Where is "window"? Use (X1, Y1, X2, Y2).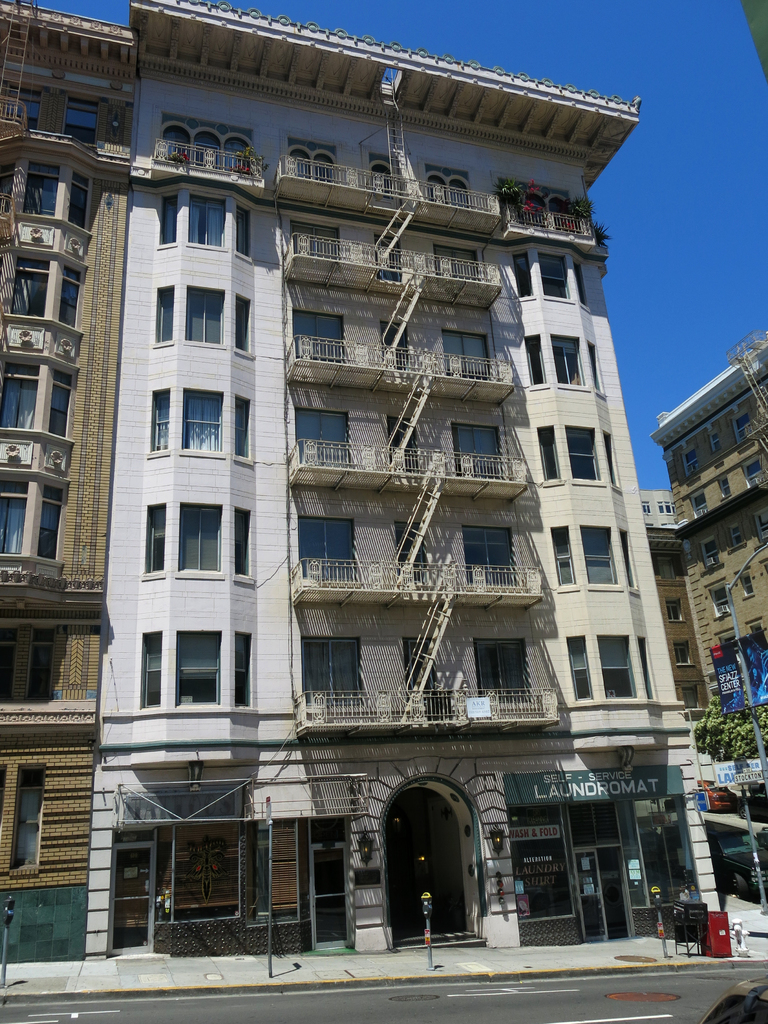
(436, 330, 496, 376).
